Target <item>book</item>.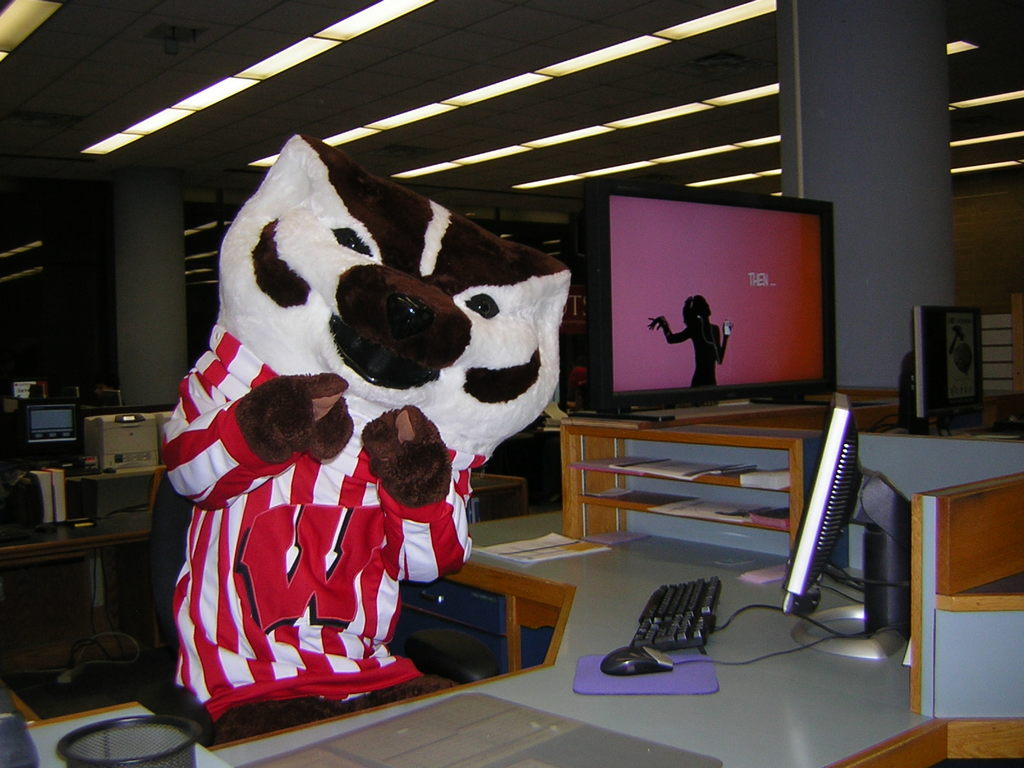
Target region: (x1=466, y1=529, x2=612, y2=568).
